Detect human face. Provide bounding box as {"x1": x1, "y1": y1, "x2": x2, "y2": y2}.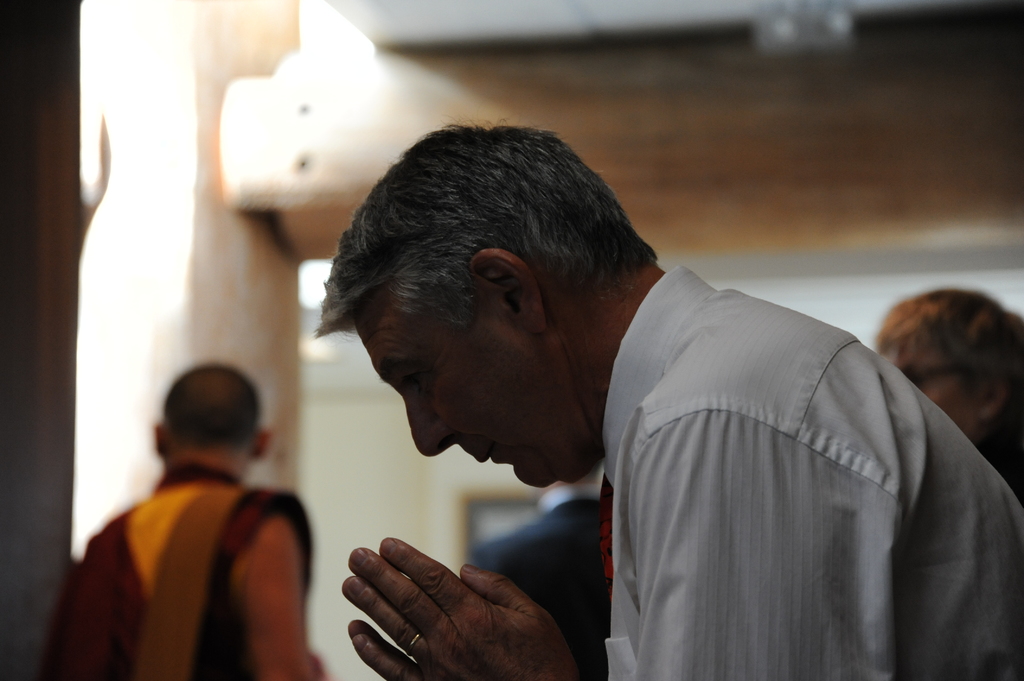
{"x1": 900, "y1": 346, "x2": 979, "y2": 437}.
